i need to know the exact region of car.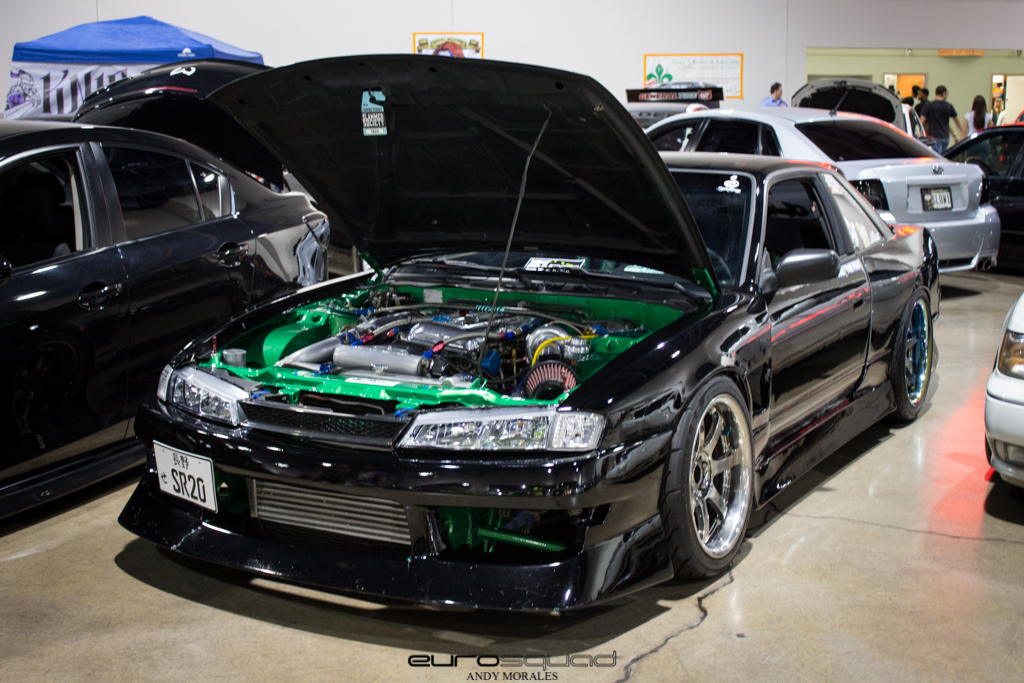
Region: [left=113, top=56, right=947, bottom=612].
